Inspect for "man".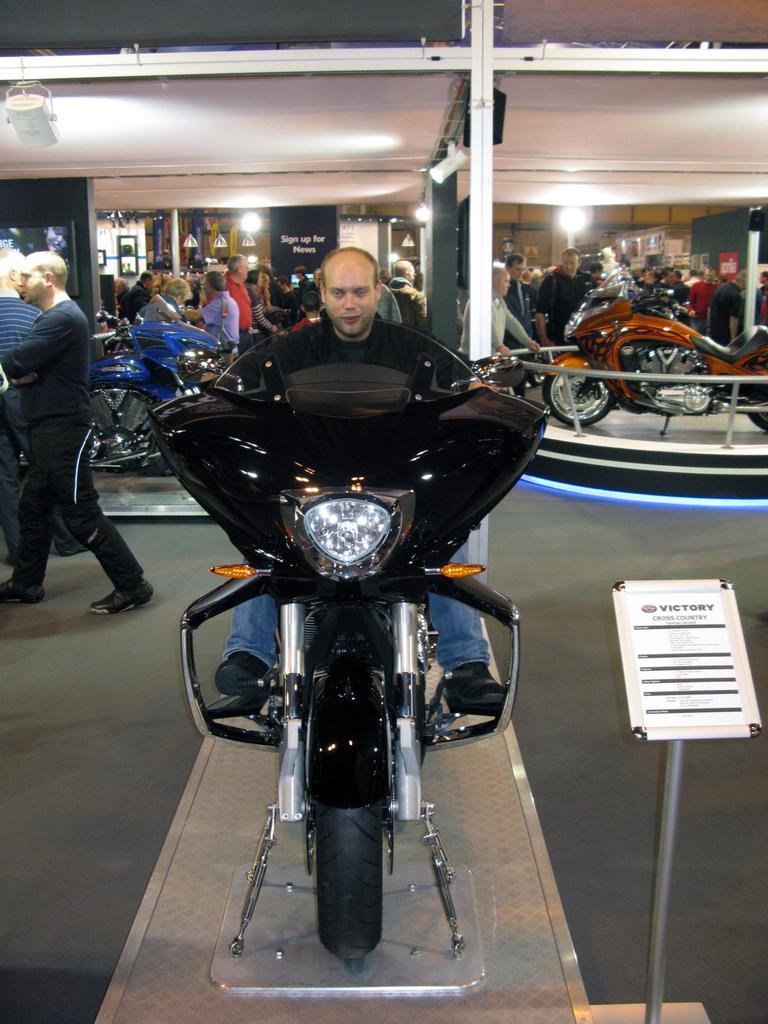
Inspection: left=293, top=267, right=310, bottom=291.
